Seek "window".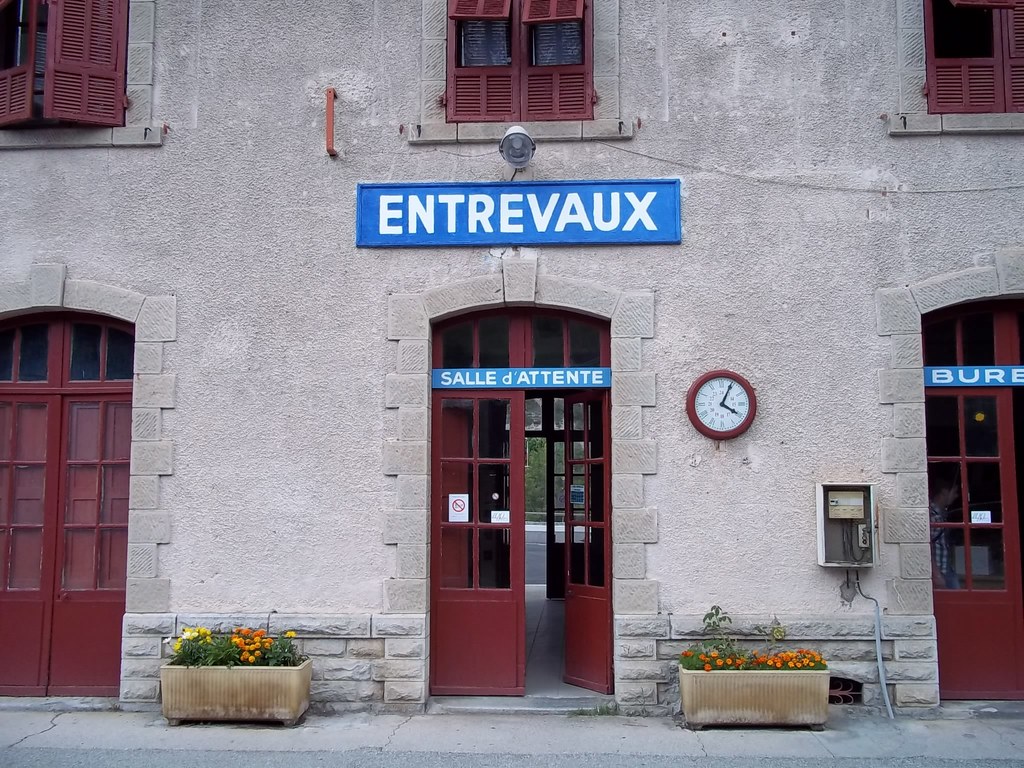
<bbox>925, 301, 1023, 367</bbox>.
